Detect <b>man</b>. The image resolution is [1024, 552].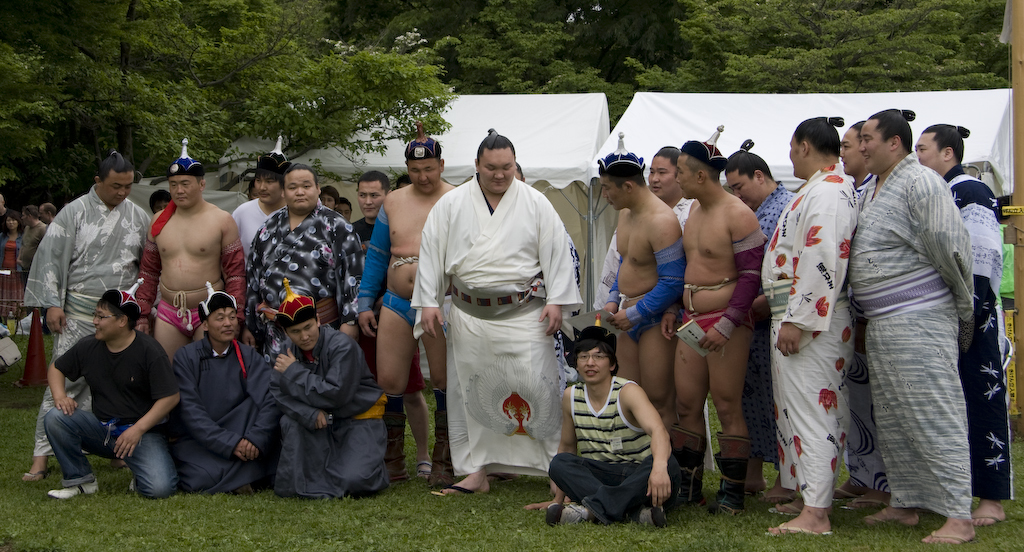
region(908, 122, 1016, 529).
